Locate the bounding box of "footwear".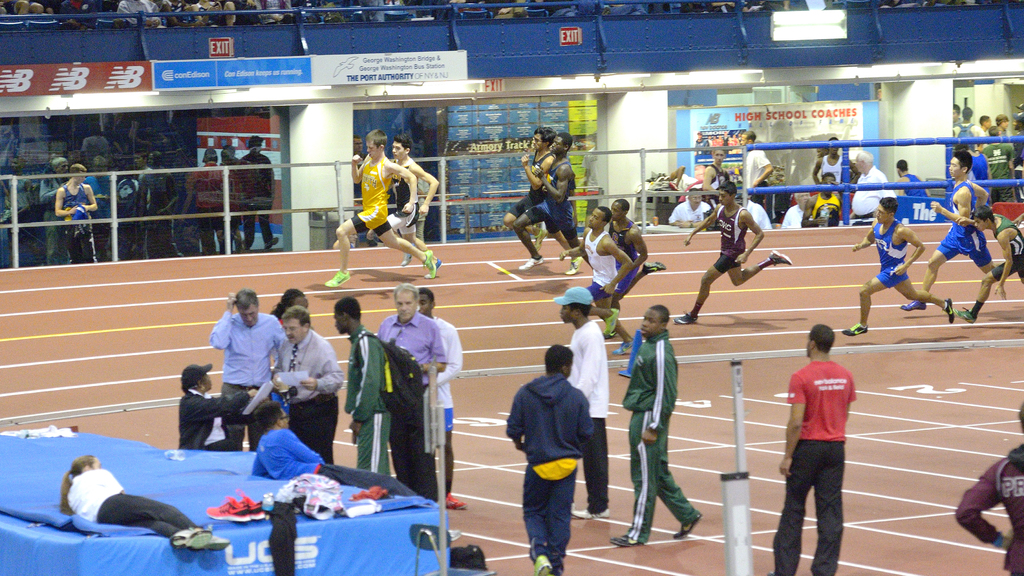
Bounding box: bbox(565, 256, 581, 275).
